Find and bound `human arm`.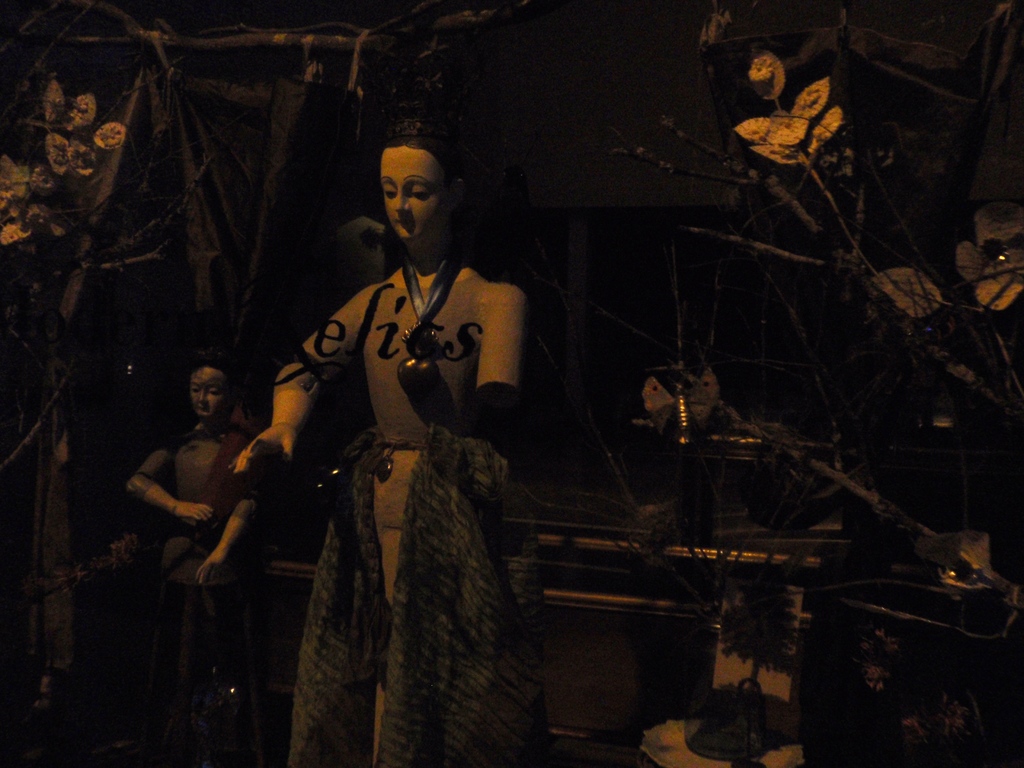
Bound: box=[191, 488, 268, 584].
